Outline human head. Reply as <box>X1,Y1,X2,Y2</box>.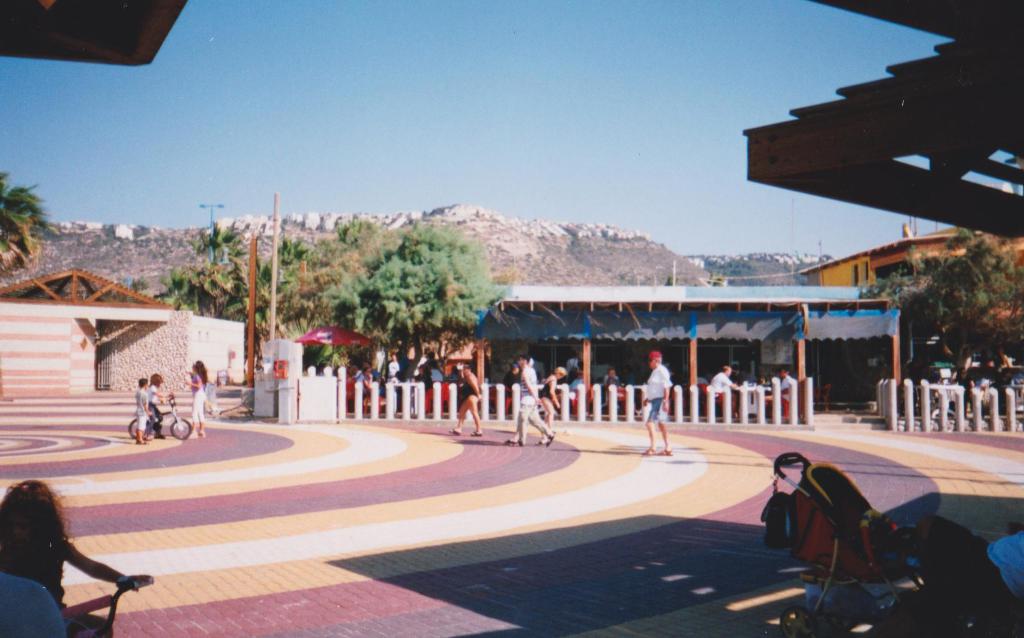
<box>390,353,397,363</box>.
